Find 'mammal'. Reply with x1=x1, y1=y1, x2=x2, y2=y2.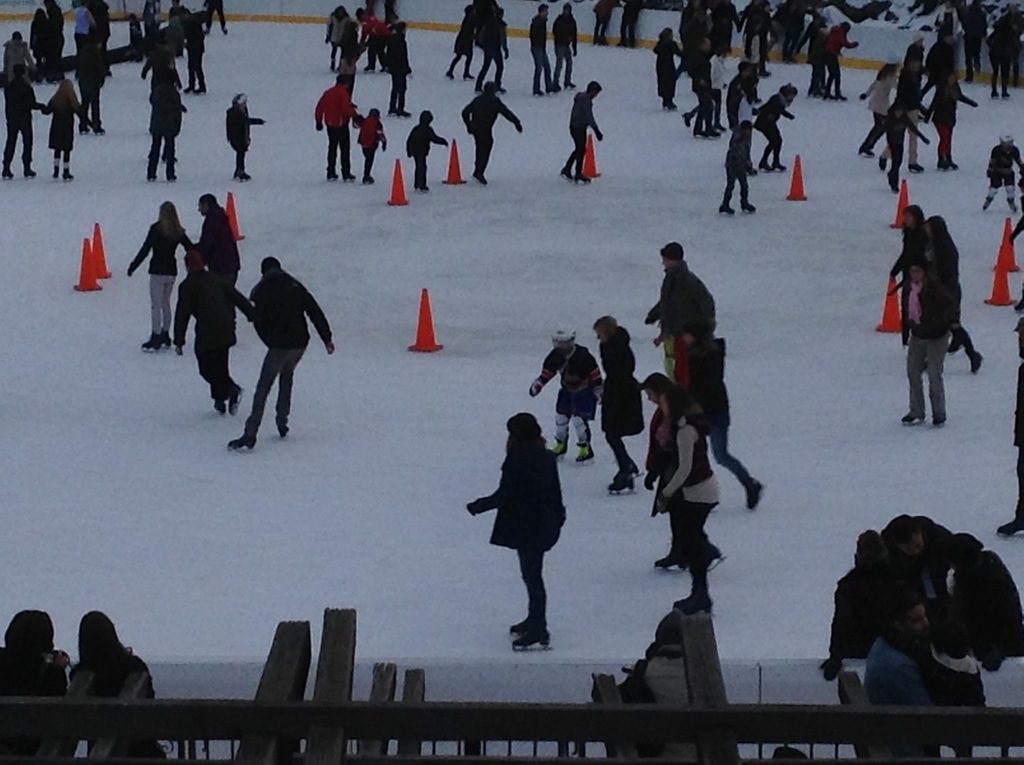
x1=225, y1=92, x2=262, y2=181.
